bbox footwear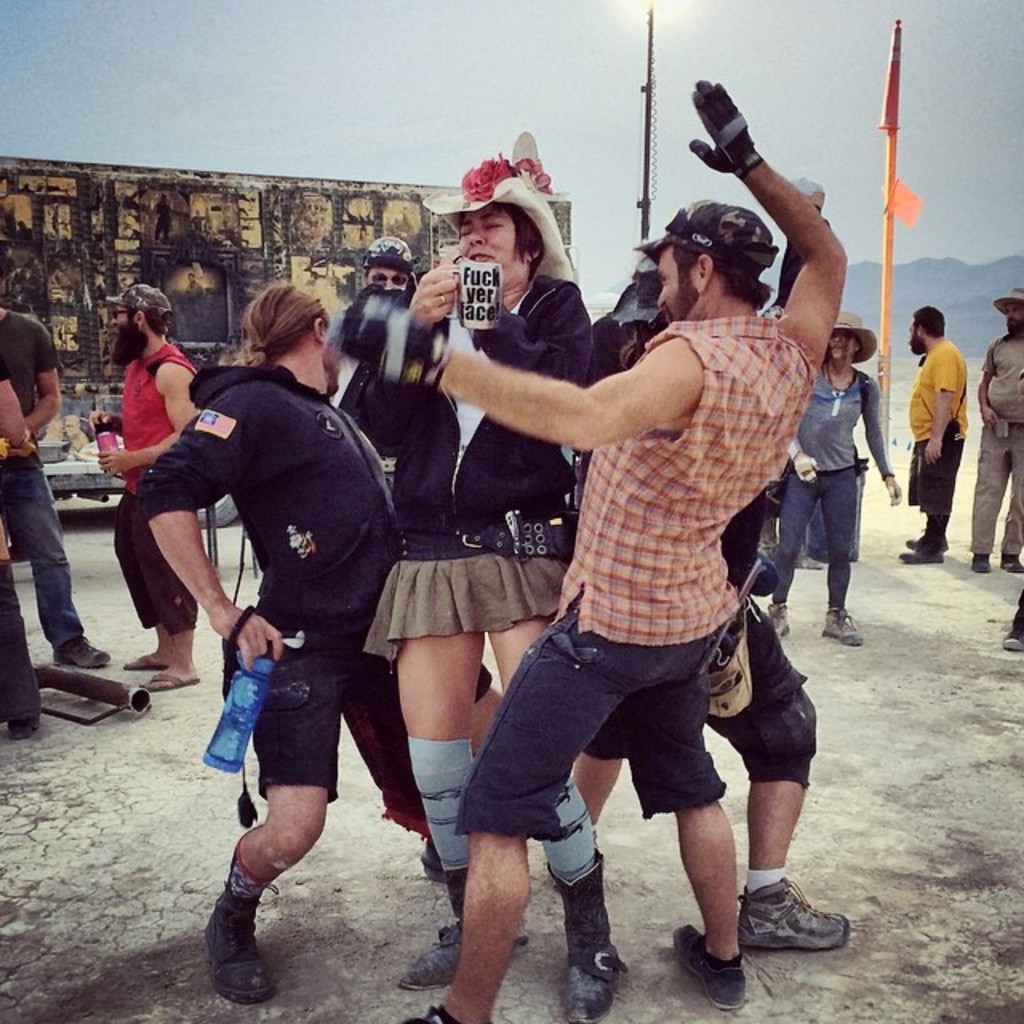
822,608,866,638
